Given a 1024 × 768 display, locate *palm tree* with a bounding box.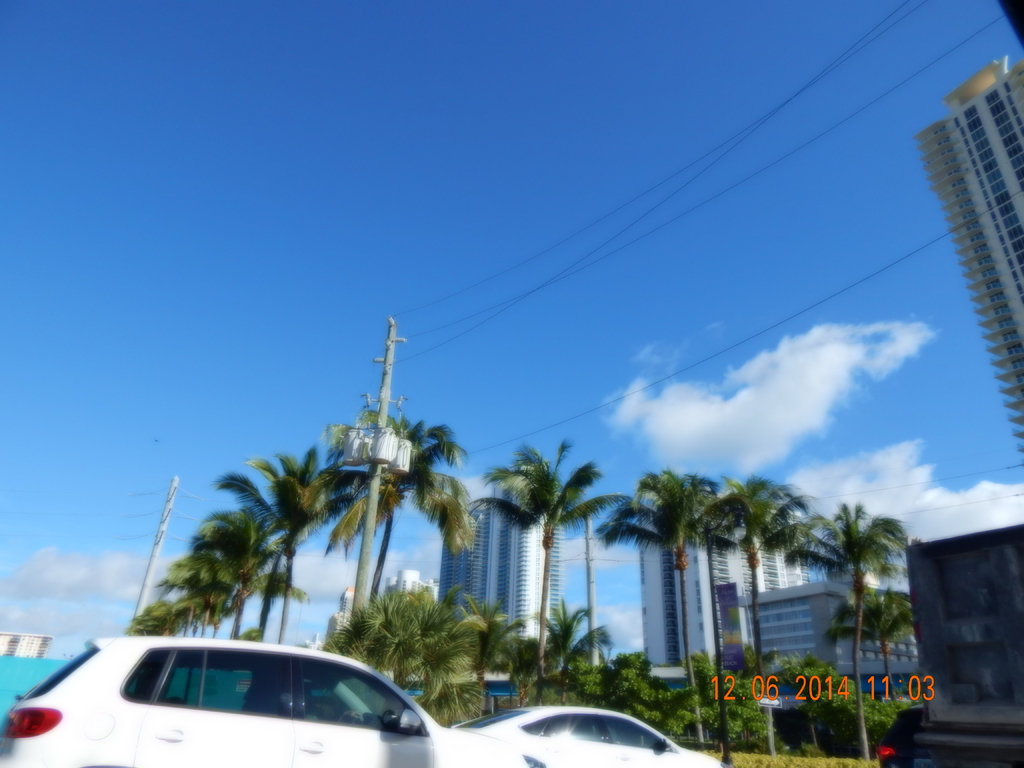
Located: left=695, top=468, right=814, bottom=749.
